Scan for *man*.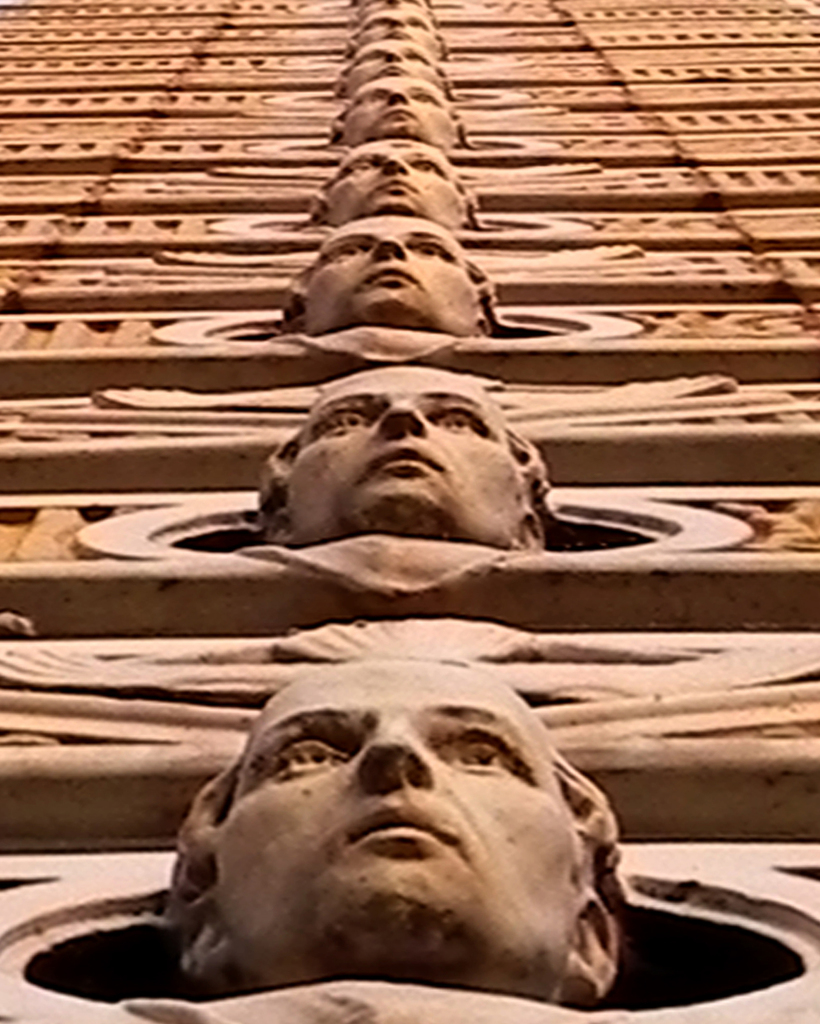
Scan result: (x1=325, y1=35, x2=446, y2=102).
